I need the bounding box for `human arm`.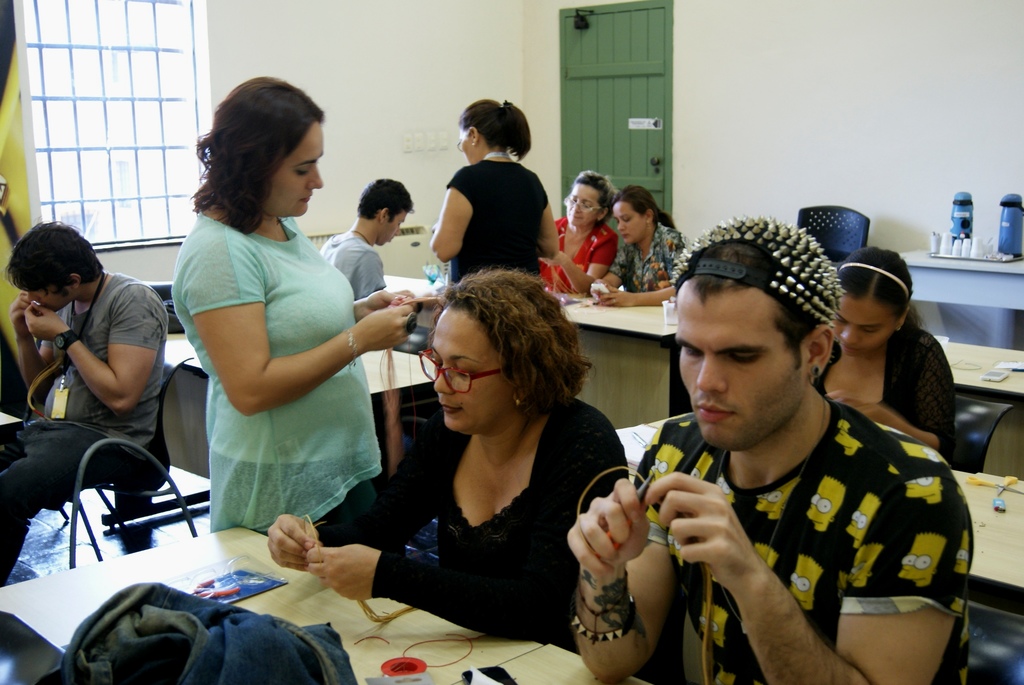
Here it is: 638,466,974,684.
